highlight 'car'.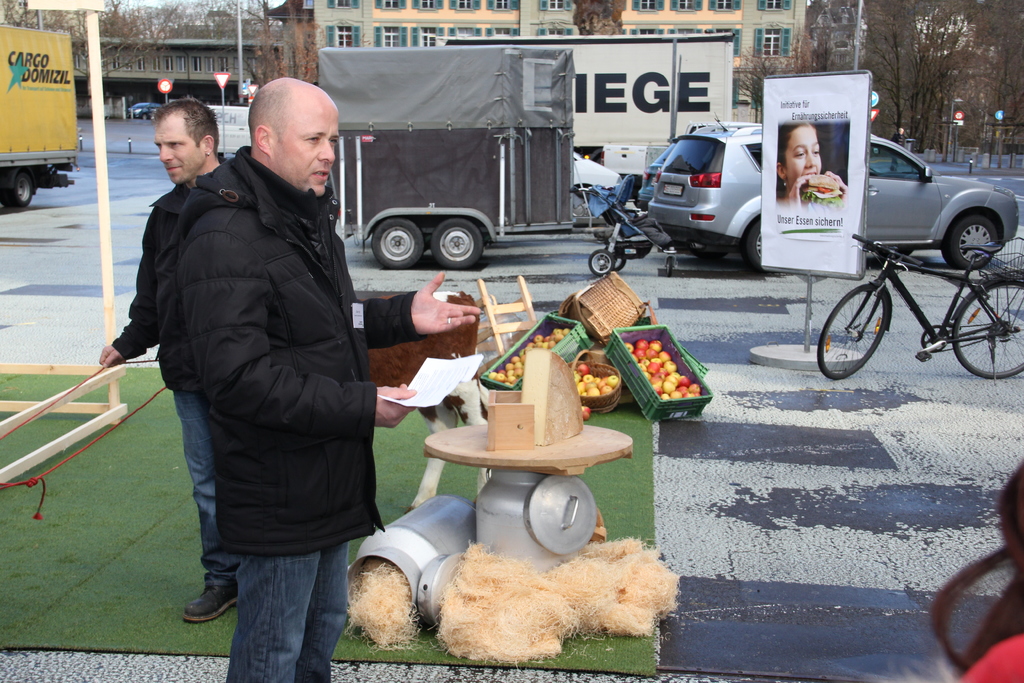
Highlighted region: 644 113 1023 276.
